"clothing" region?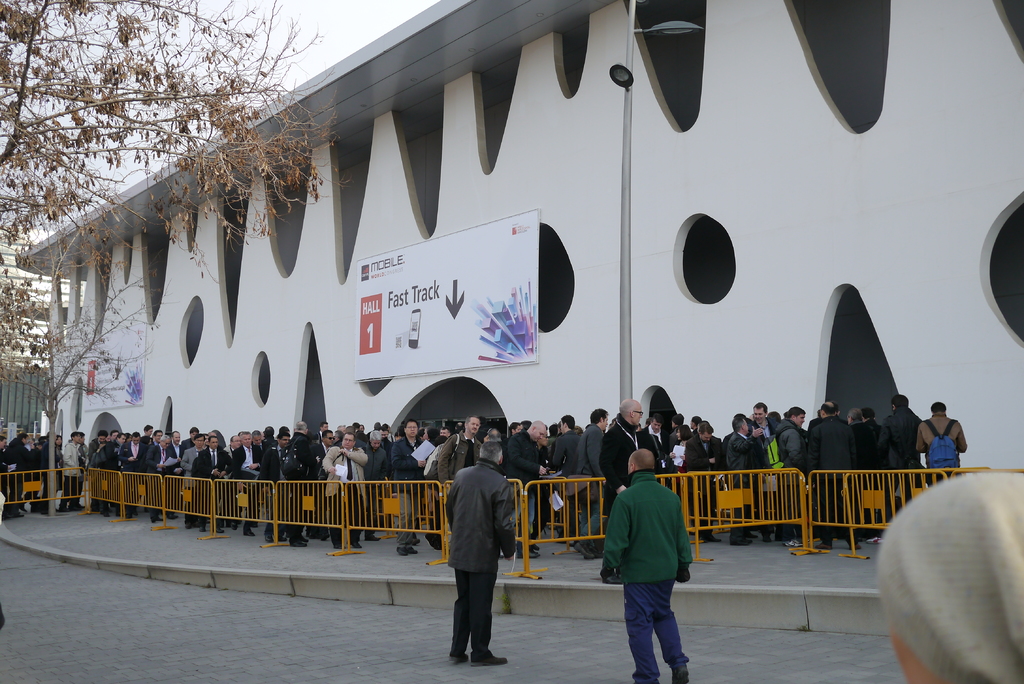
[163,437,177,511]
